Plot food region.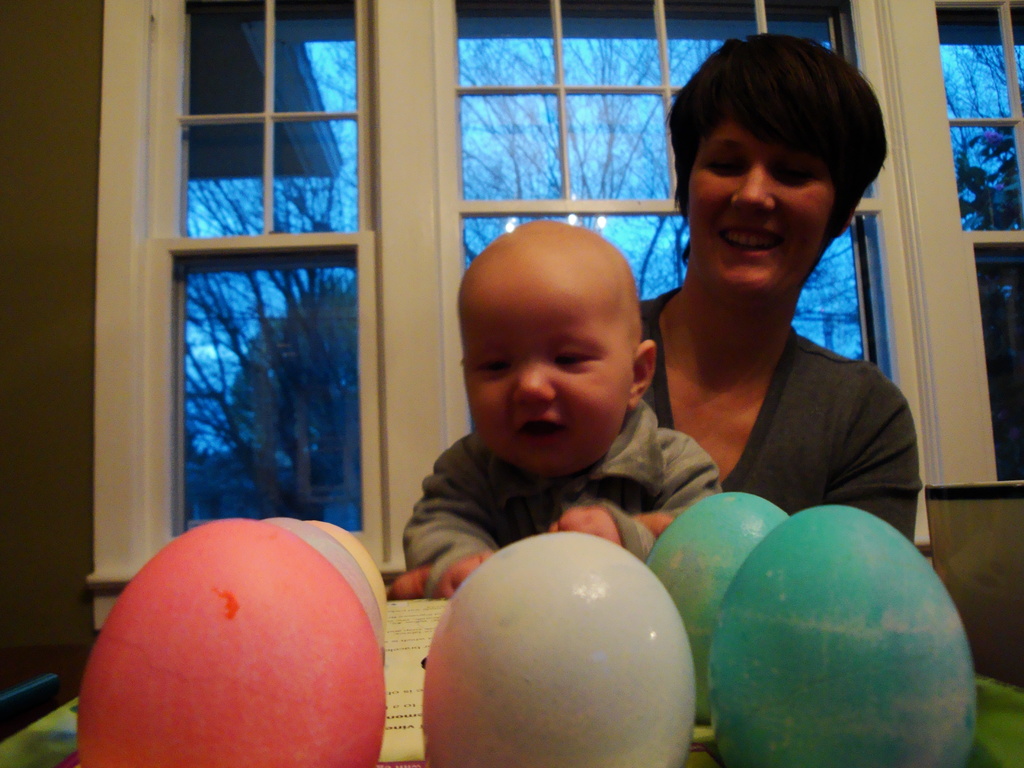
Plotted at rect(426, 529, 696, 767).
